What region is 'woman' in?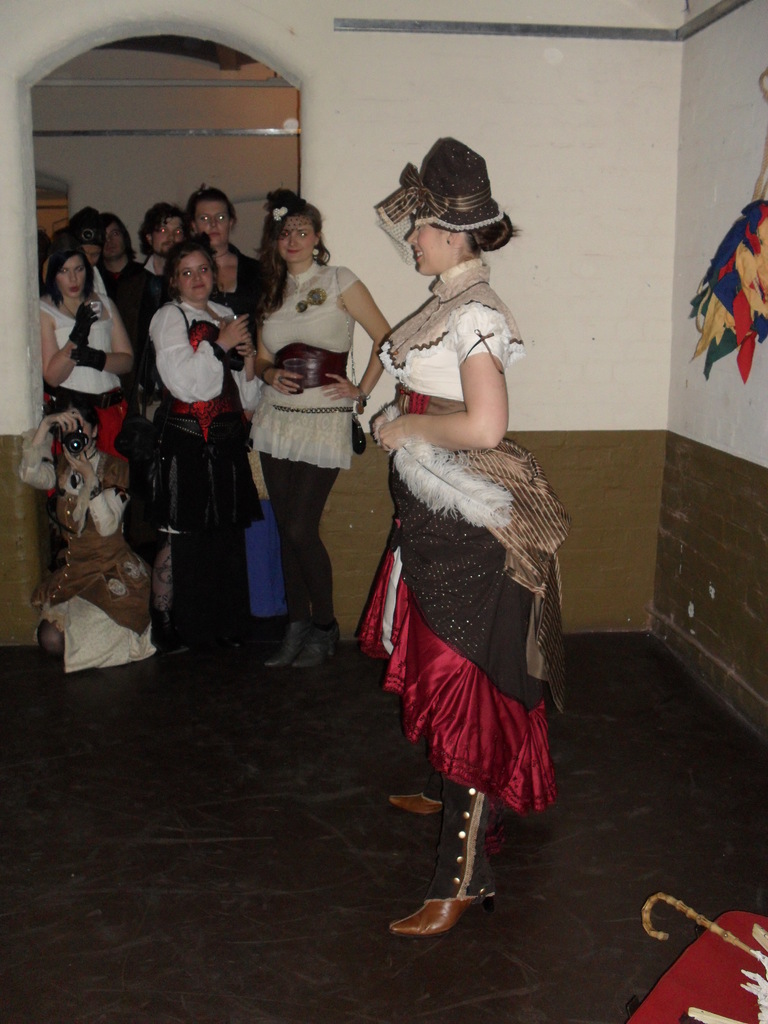
Rect(188, 182, 276, 352).
